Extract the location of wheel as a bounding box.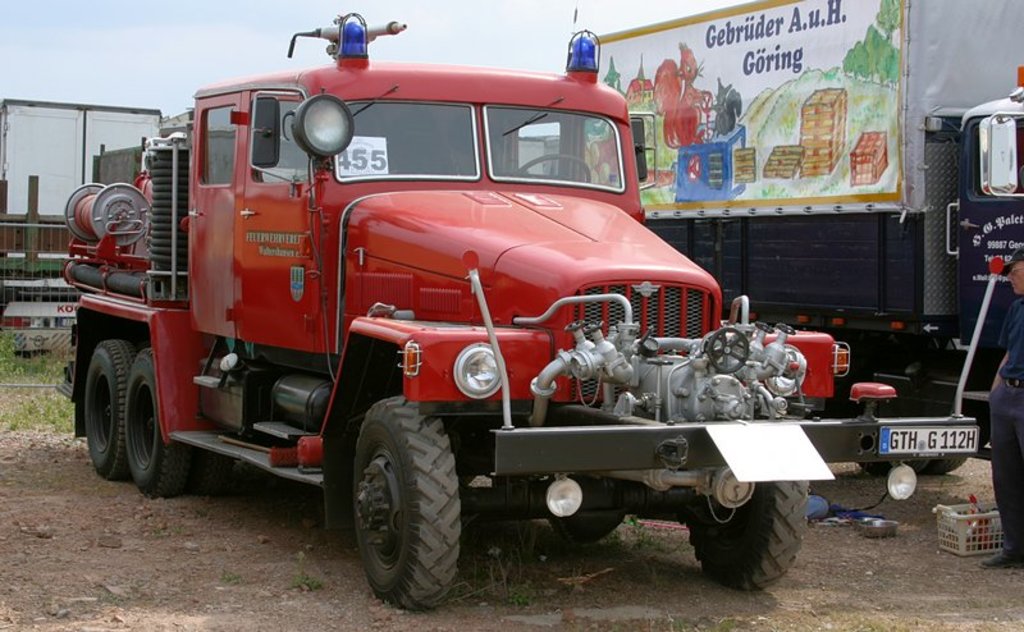
(x1=687, y1=477, x2=810, y2=595).
